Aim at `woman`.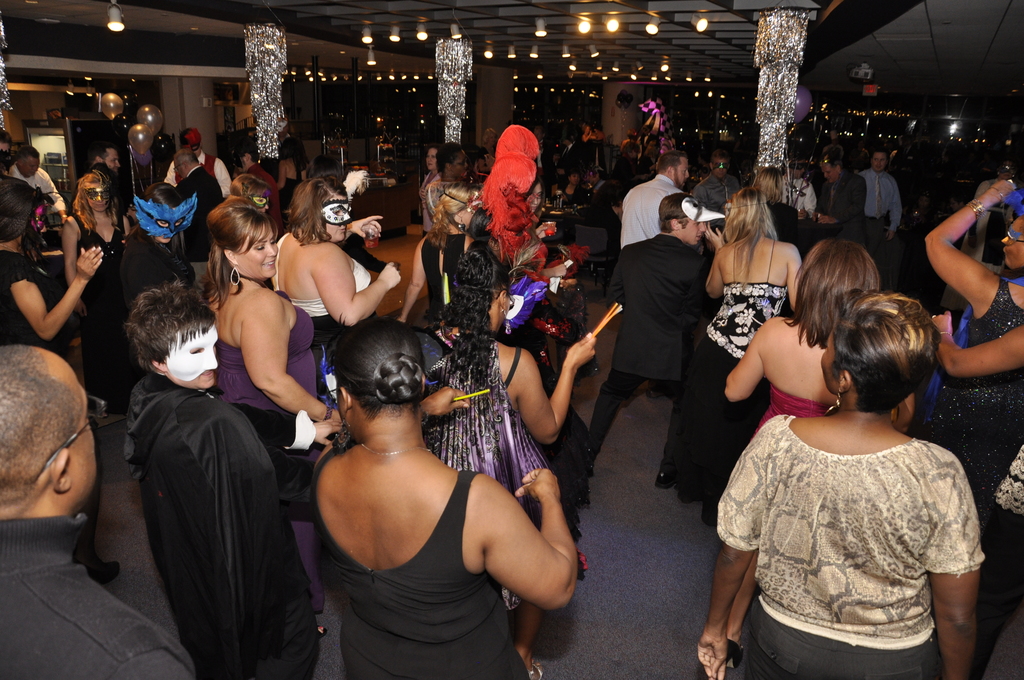
Aimed at [left=273, top=173, right=404, bottom=407].
